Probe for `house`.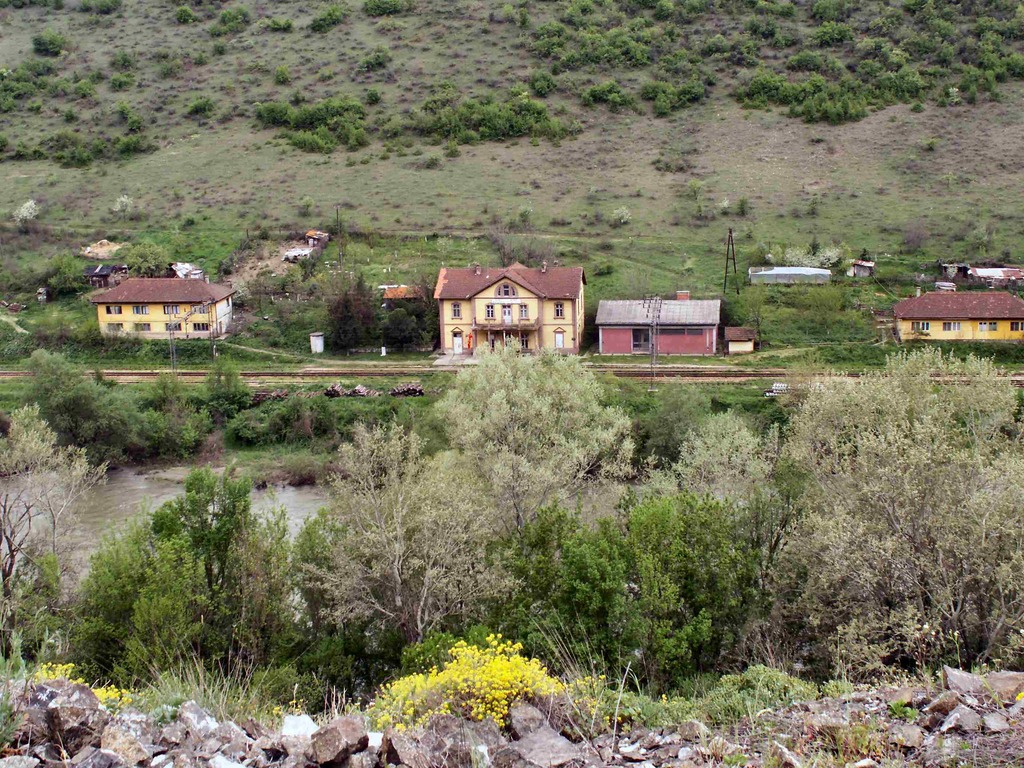
Probe result: left=431, top=261, right=589, bottom=358.
